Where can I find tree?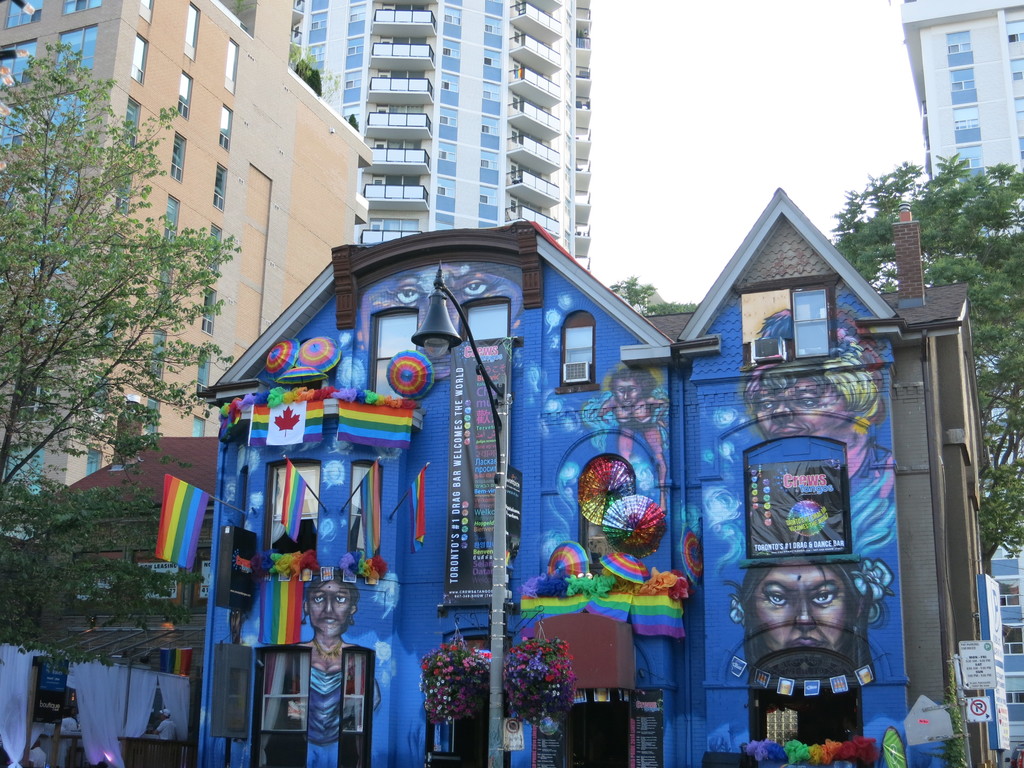
You can find it at l=0, t=35, r=236, b=673.
